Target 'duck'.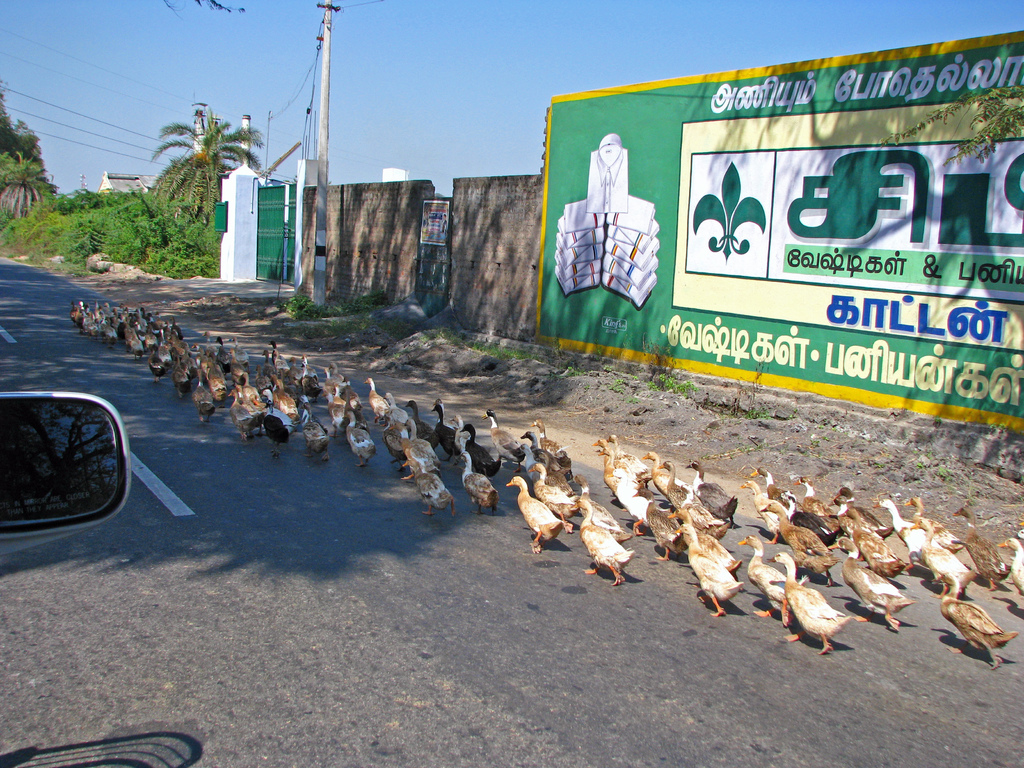
Target region: 953, 506, 1006, 587.
